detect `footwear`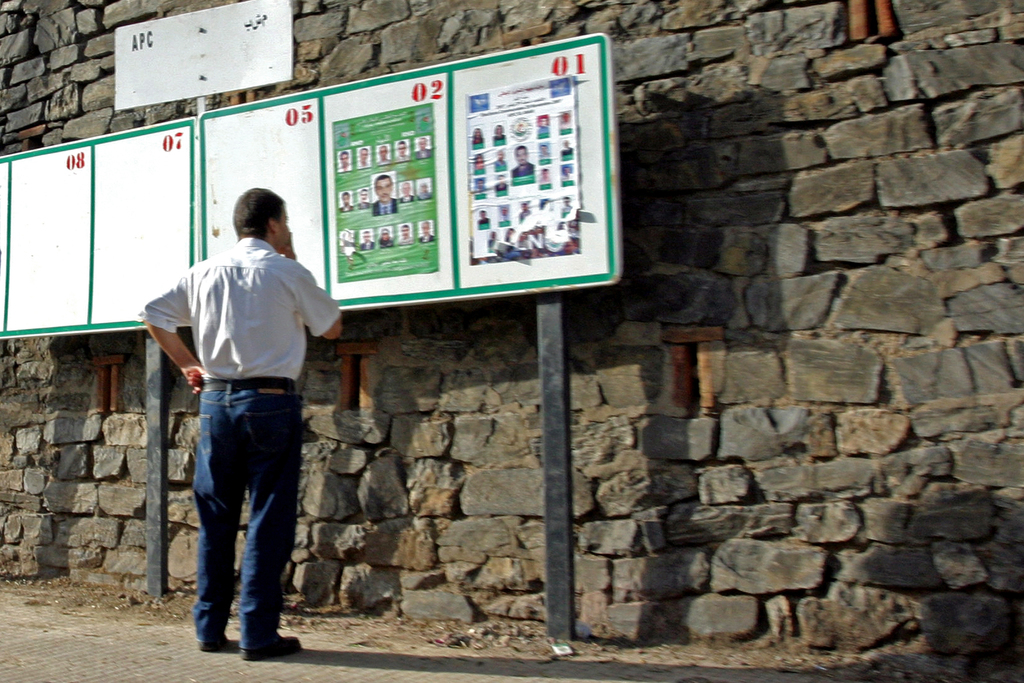
left=243, top=631, right=297, bottom=658
